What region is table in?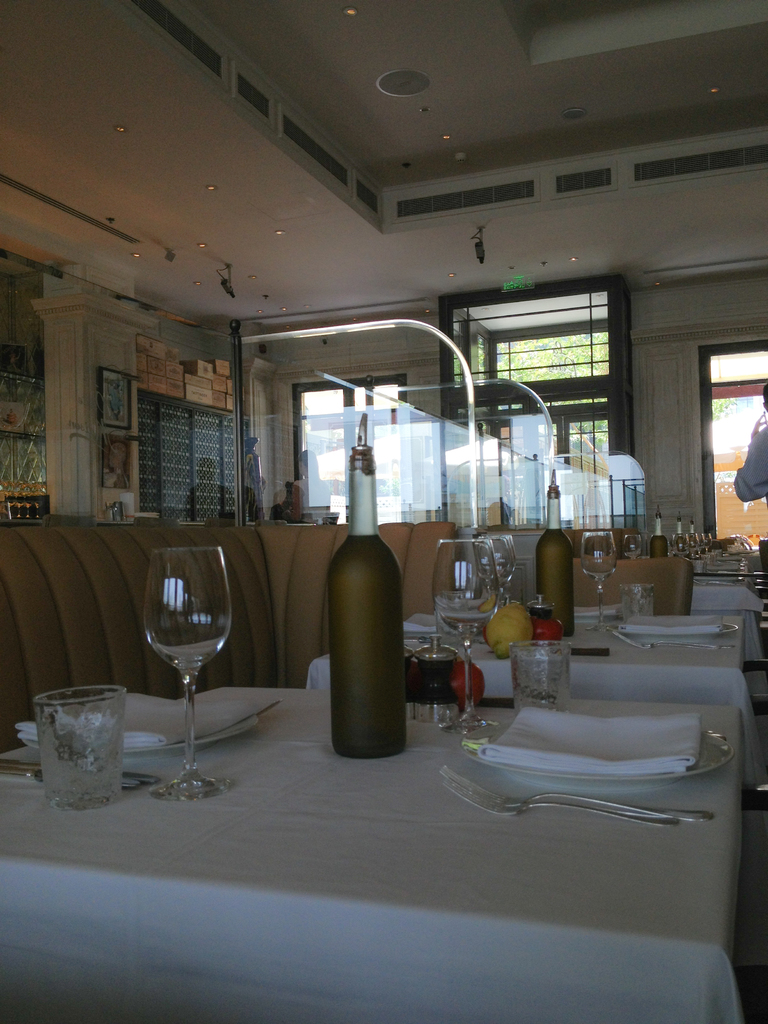
[left=301, top=545, right=767, bottom=676].
